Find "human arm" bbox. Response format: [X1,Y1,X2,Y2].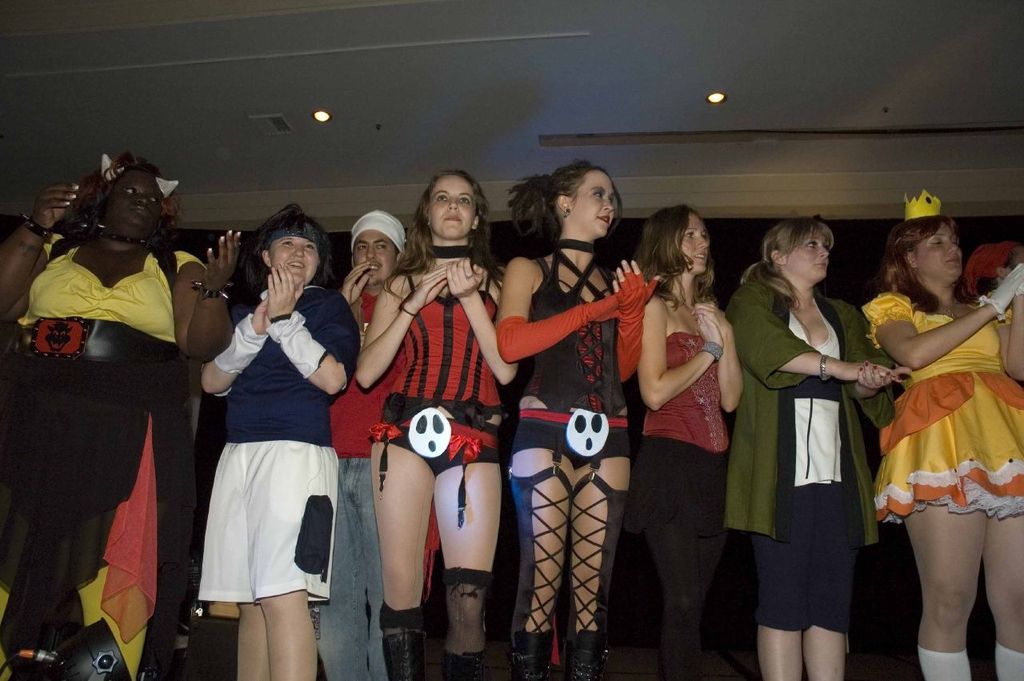
[162,226,239,365].
